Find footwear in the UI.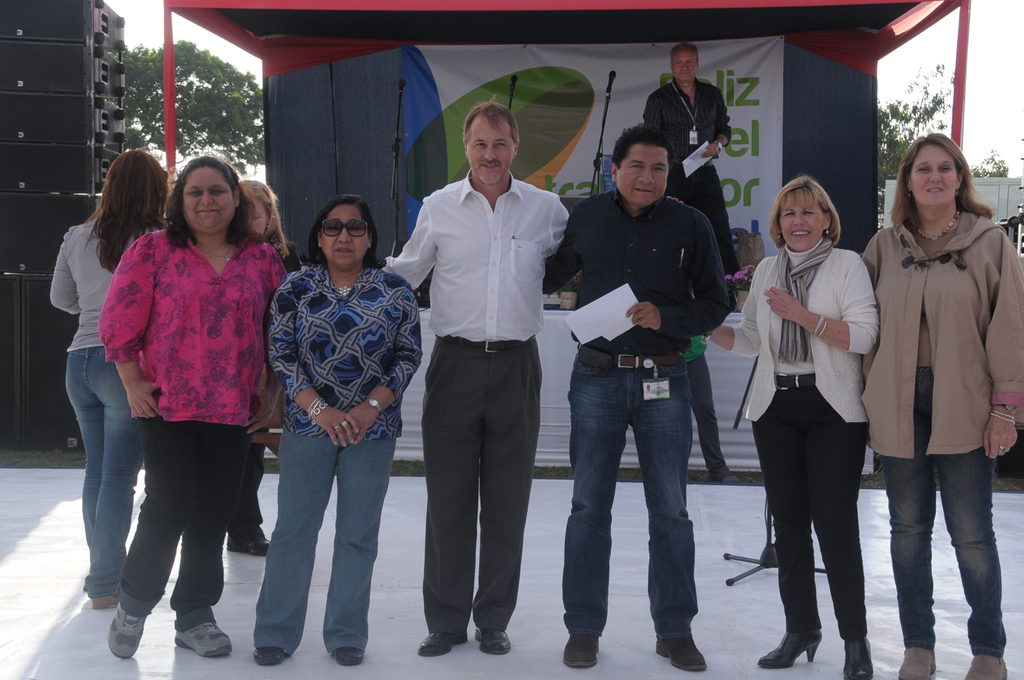
UI element at {"x1": 654, "y1": 637, "x2": 709, "y2": 671}.
